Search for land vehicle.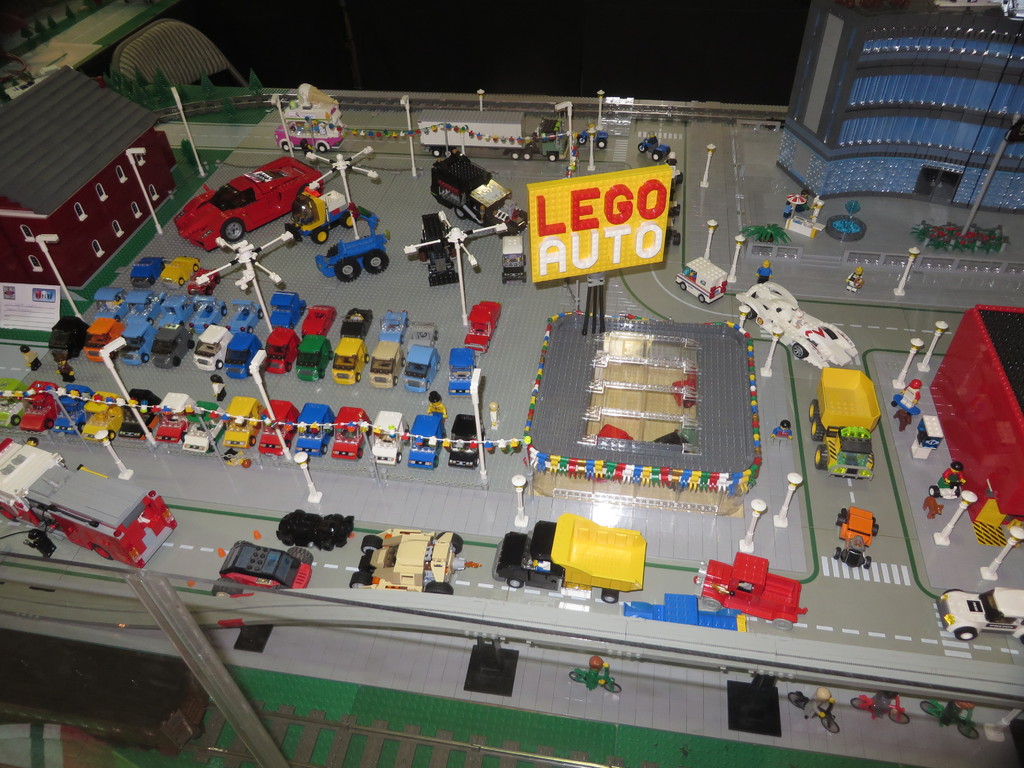
Found at Rect(202, 294, 225, 323).
